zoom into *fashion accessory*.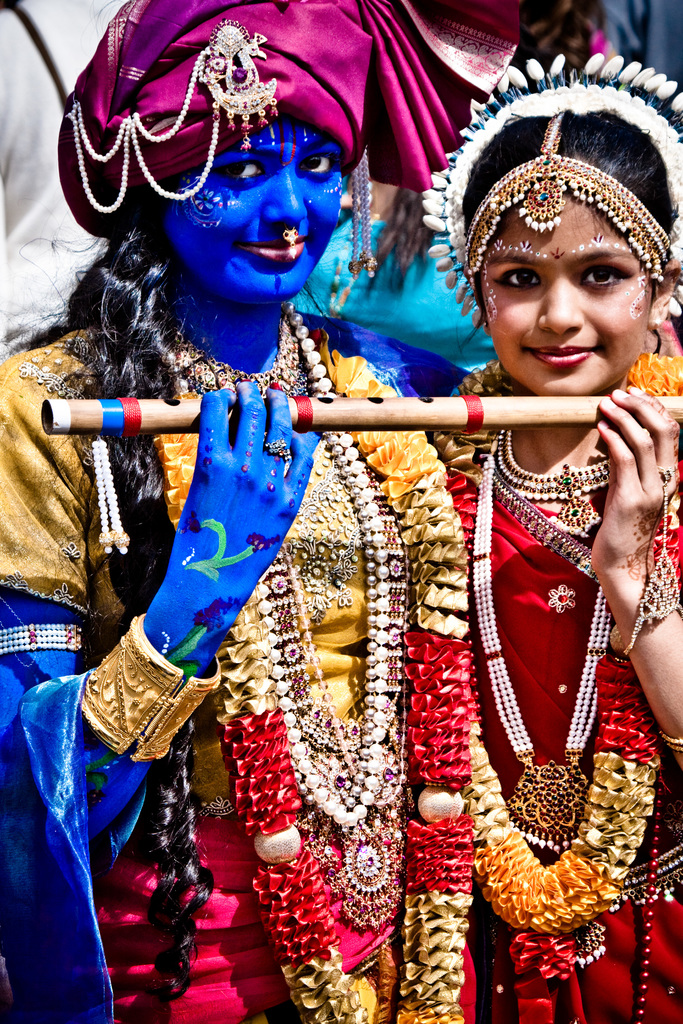
Zoom target: {"x1": 613, "y1": 463, "x2": 682, "y2": 666}.
